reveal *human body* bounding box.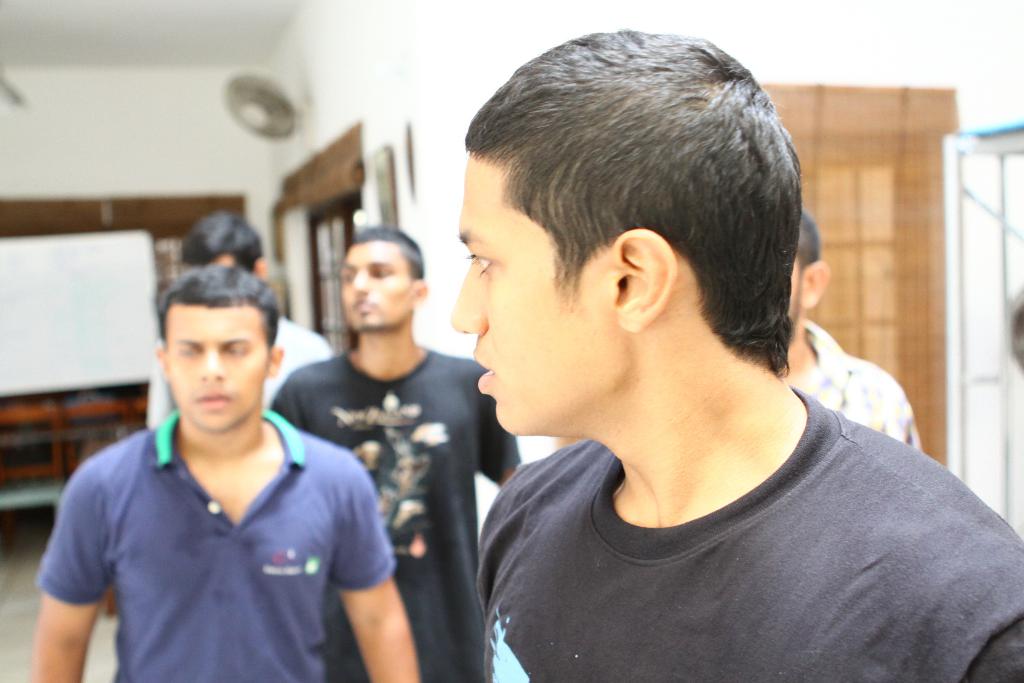
Revealed: (36, 296, 424, 682).
